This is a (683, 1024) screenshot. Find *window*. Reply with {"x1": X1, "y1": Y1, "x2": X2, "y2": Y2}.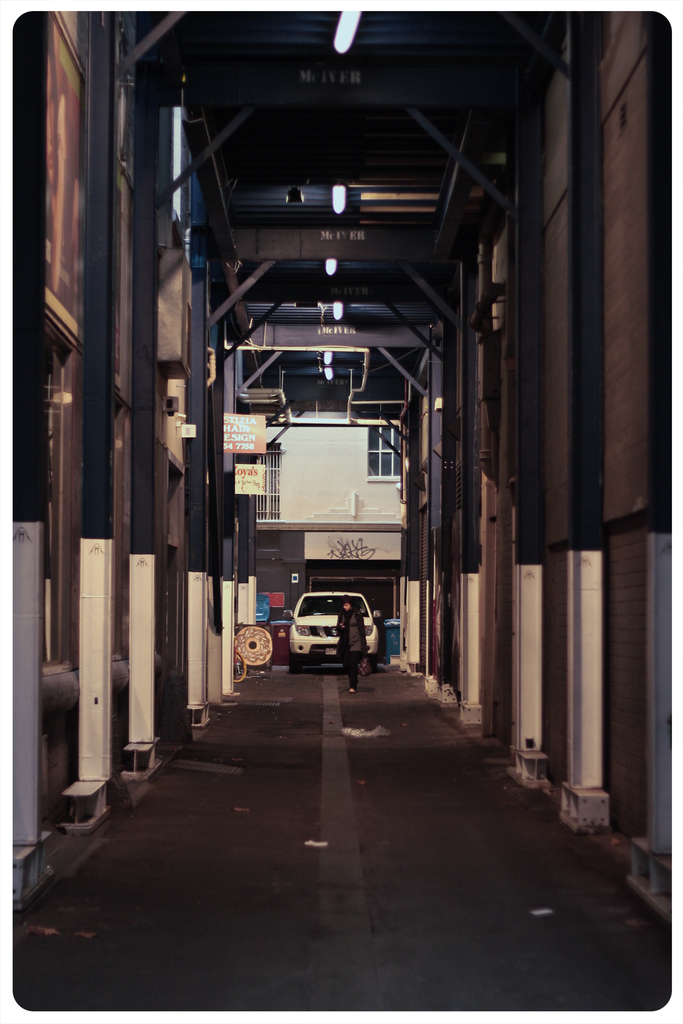
{"x1": 365, "y1": 420, "x2": 406, "y2": 474}.
